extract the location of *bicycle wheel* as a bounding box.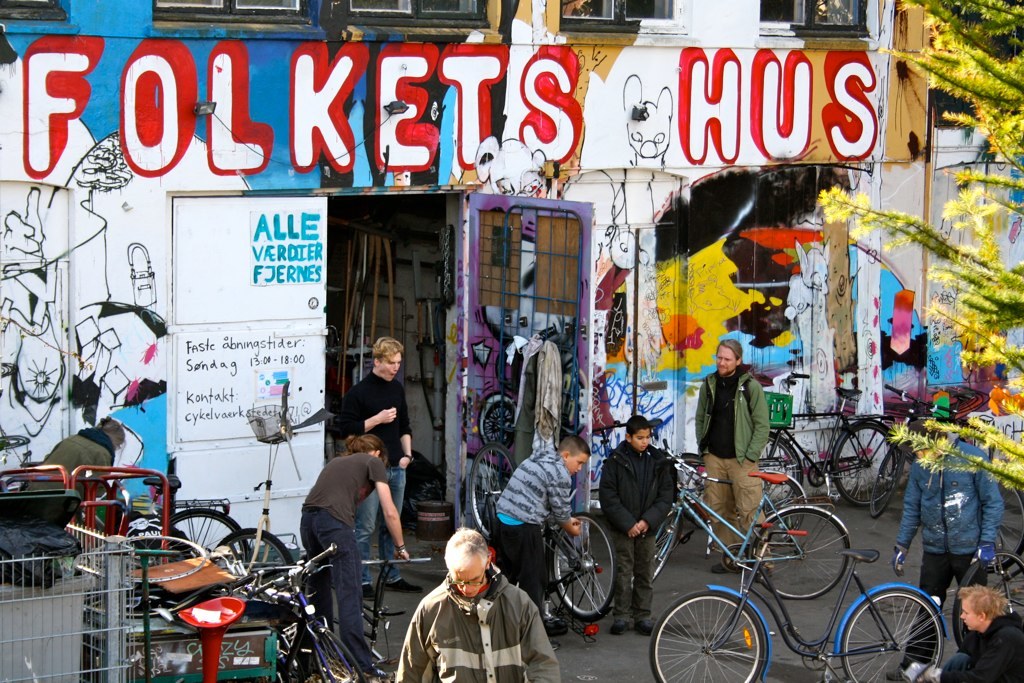
761, 477, 810, 544.
